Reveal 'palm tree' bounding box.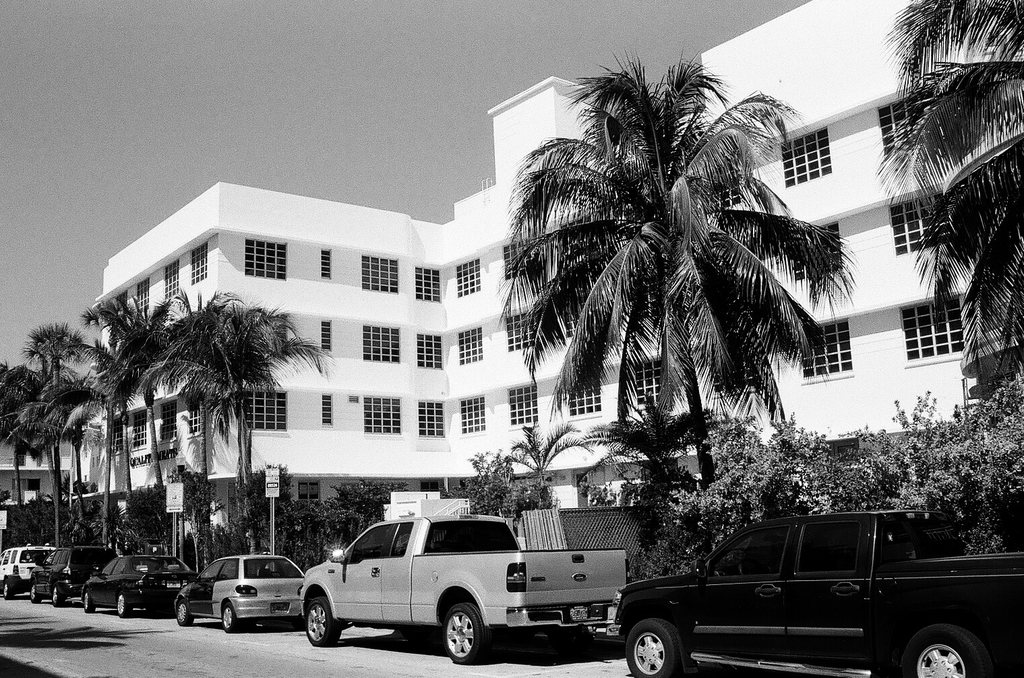
Revealed: bbox=[870, 0, 1023, 398].
